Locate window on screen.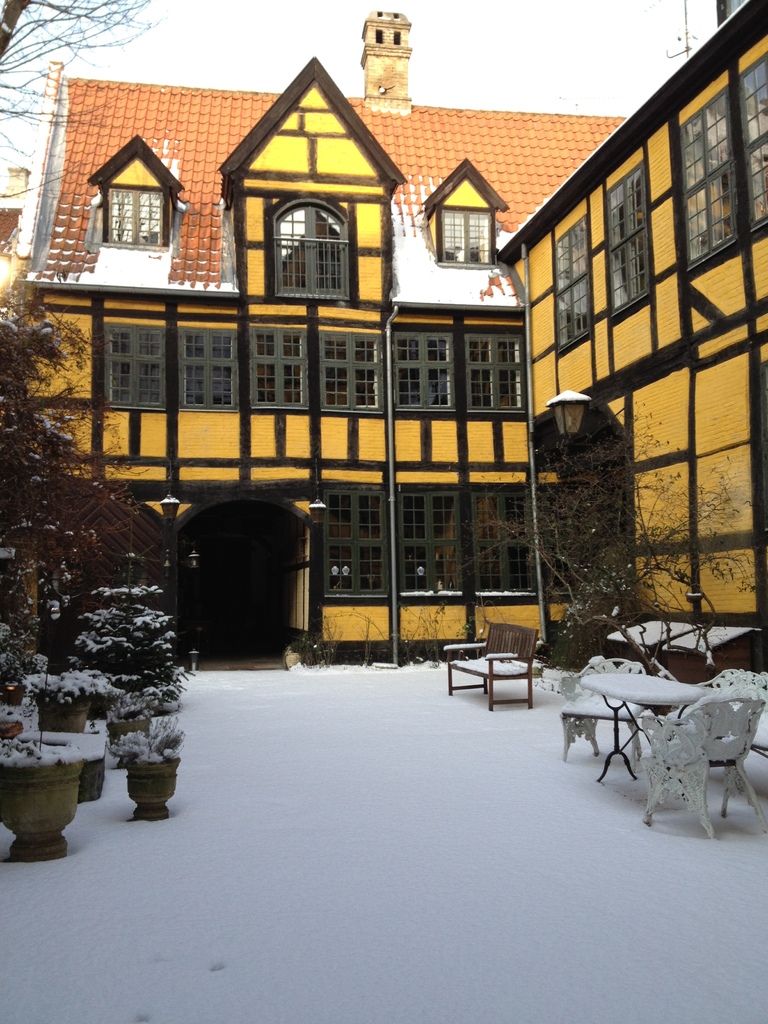
On screen at 247, 326, 310, 413.
